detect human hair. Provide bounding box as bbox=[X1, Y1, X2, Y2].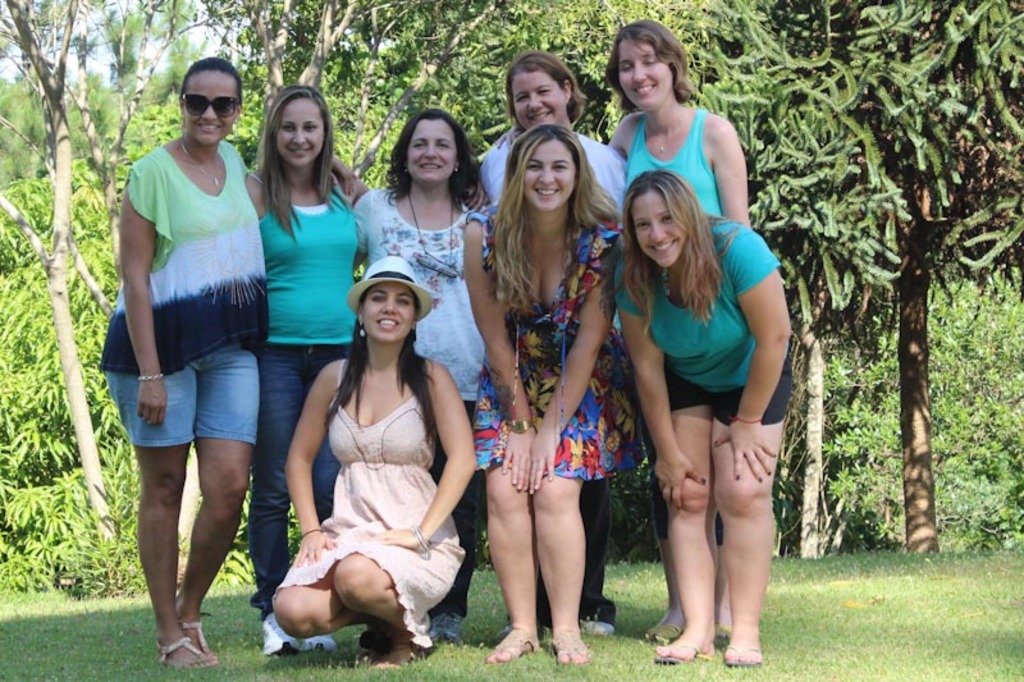
bbox=[488, 120, 622, 308].
